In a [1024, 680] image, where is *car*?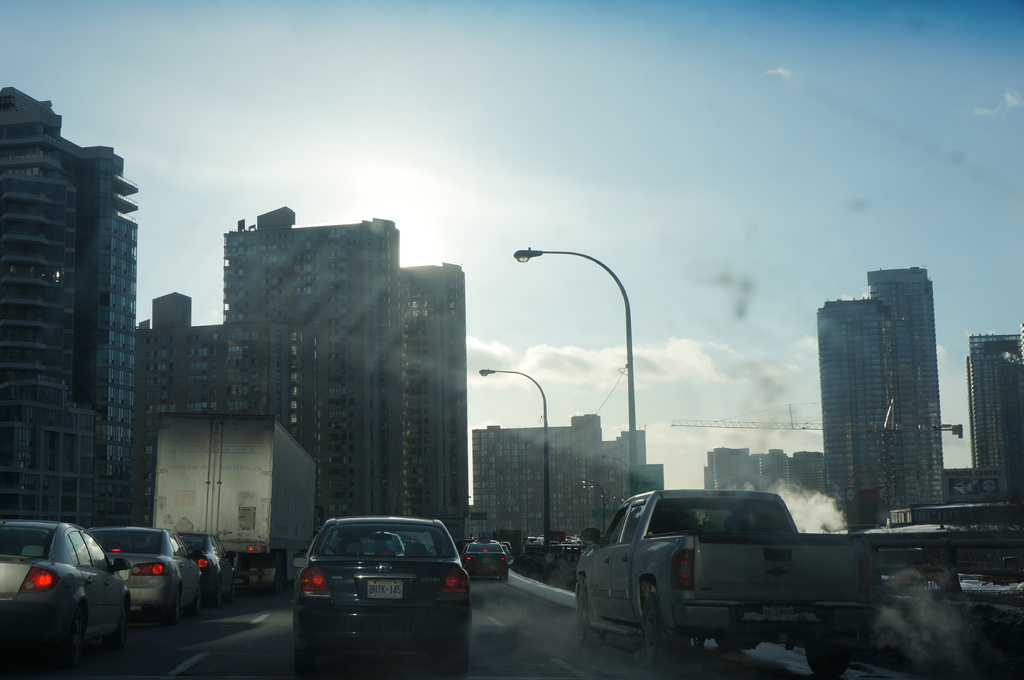
select_region(465, 539, 510, 580).
